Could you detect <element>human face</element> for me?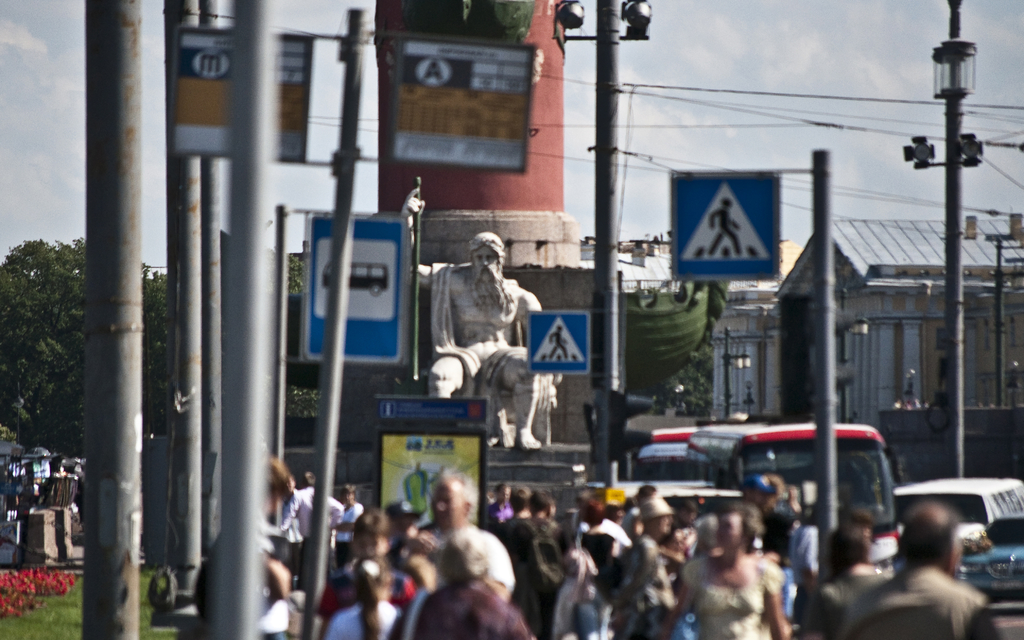
Detection result: {"left": 429, "top": 483, "right": 461, "bottom": 535}.
